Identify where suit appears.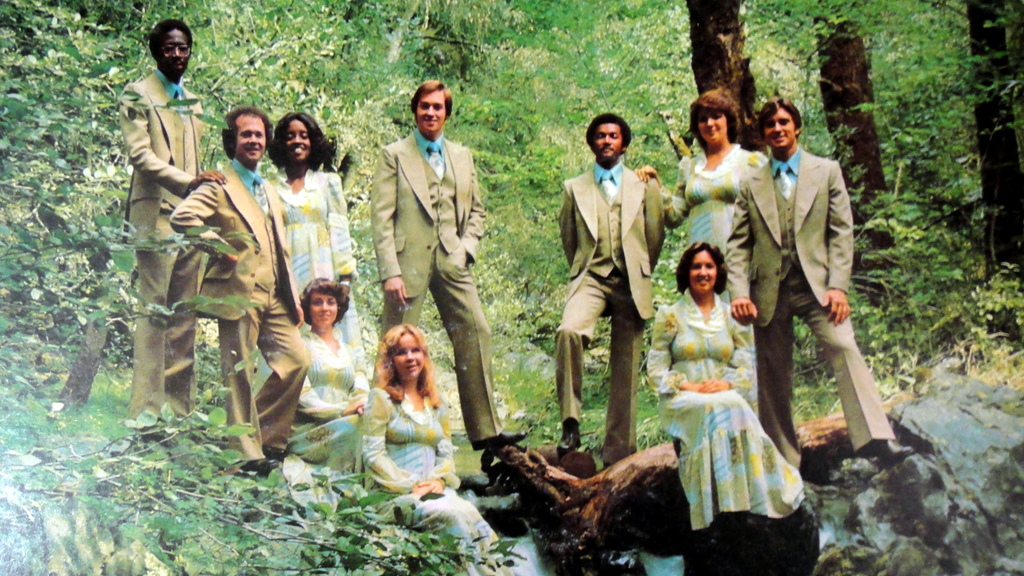
Appears at pyautogui.locateOnScreen(555, 158, 669, 469).
